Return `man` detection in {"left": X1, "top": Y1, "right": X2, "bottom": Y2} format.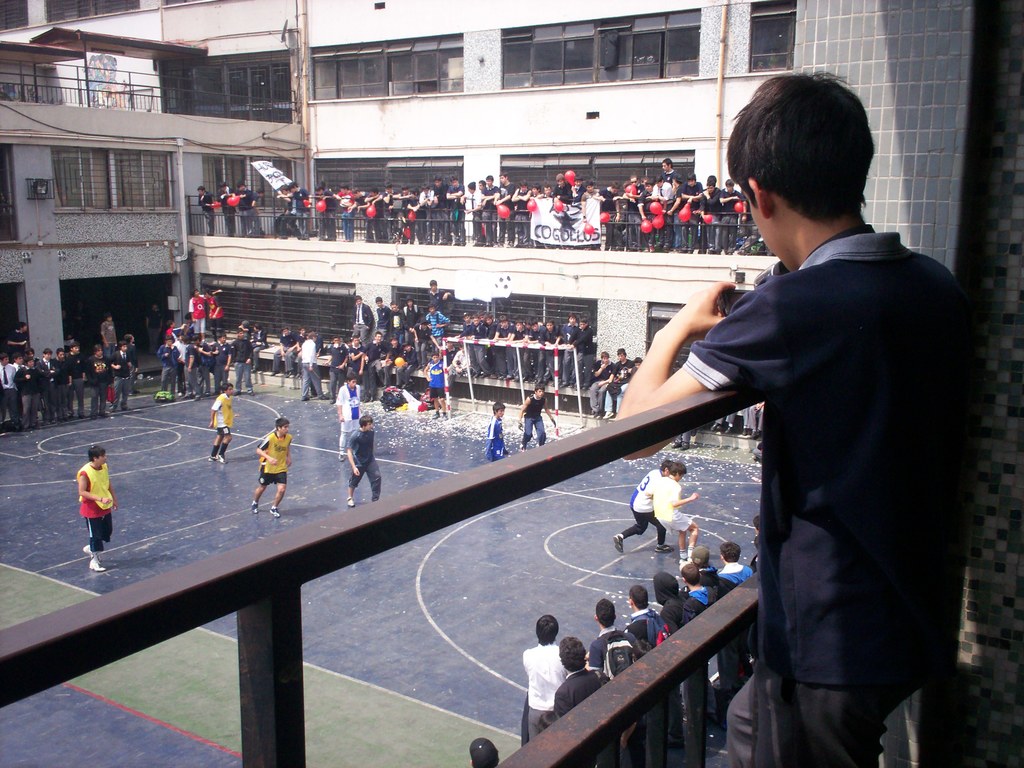
{"left": 488, "top": 310, "right": 500, "bottom": 380}.
